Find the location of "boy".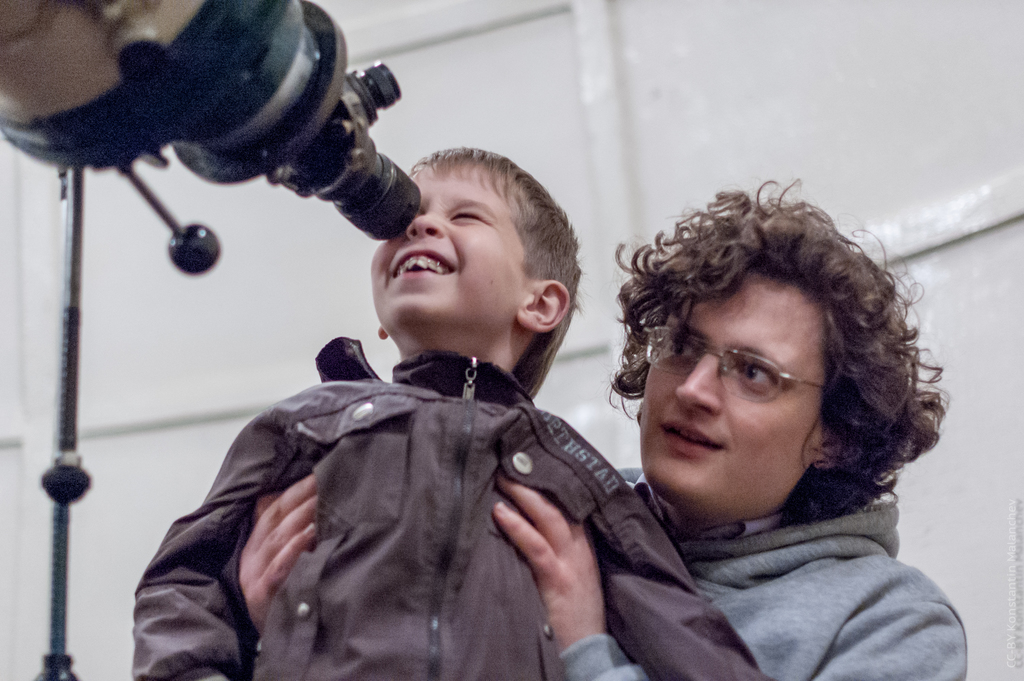
Location: {"x1": 268, "y1": 136, "x2": 835, "y2": 674}.
